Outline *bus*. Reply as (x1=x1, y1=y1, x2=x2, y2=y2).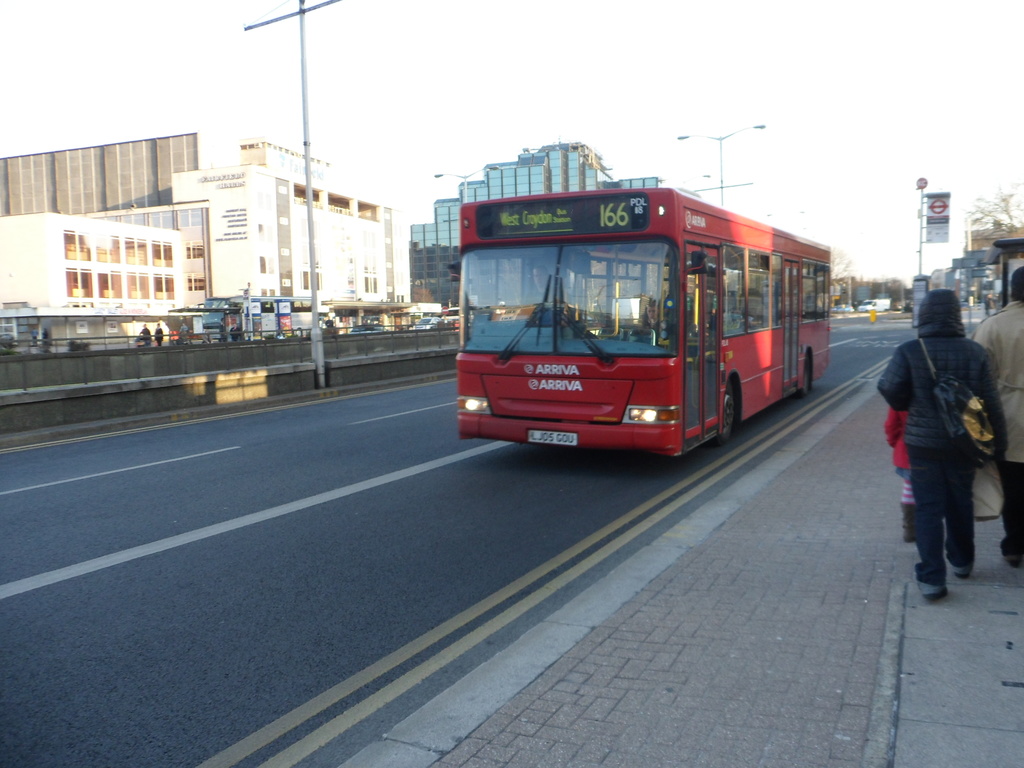
(x1=459, y1=177, x2=834, y2=456).
